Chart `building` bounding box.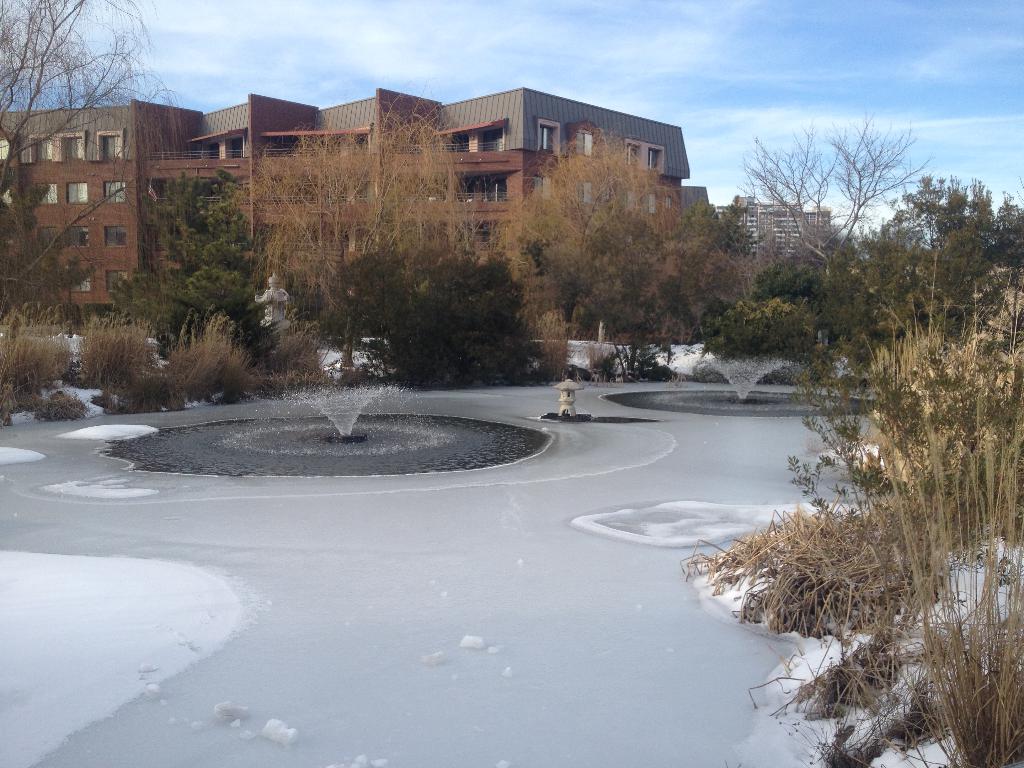
Charted: [x1=872, y1=203, x2=959, y2=252].
